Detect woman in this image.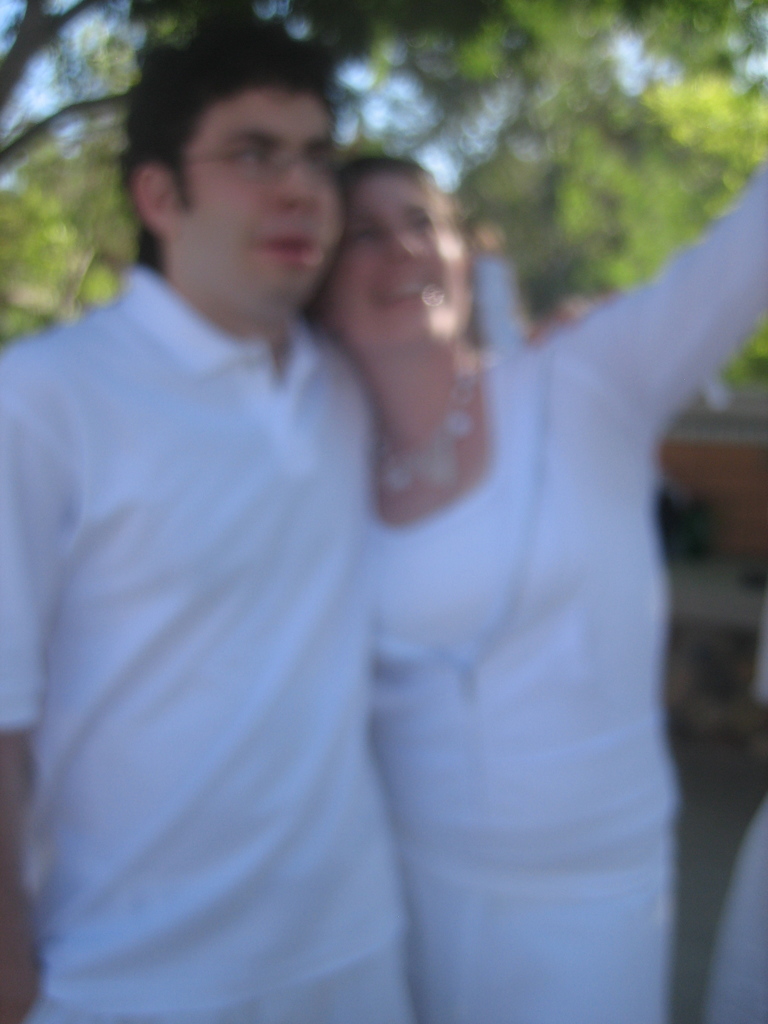
Detection: 304,154,767,1023.
